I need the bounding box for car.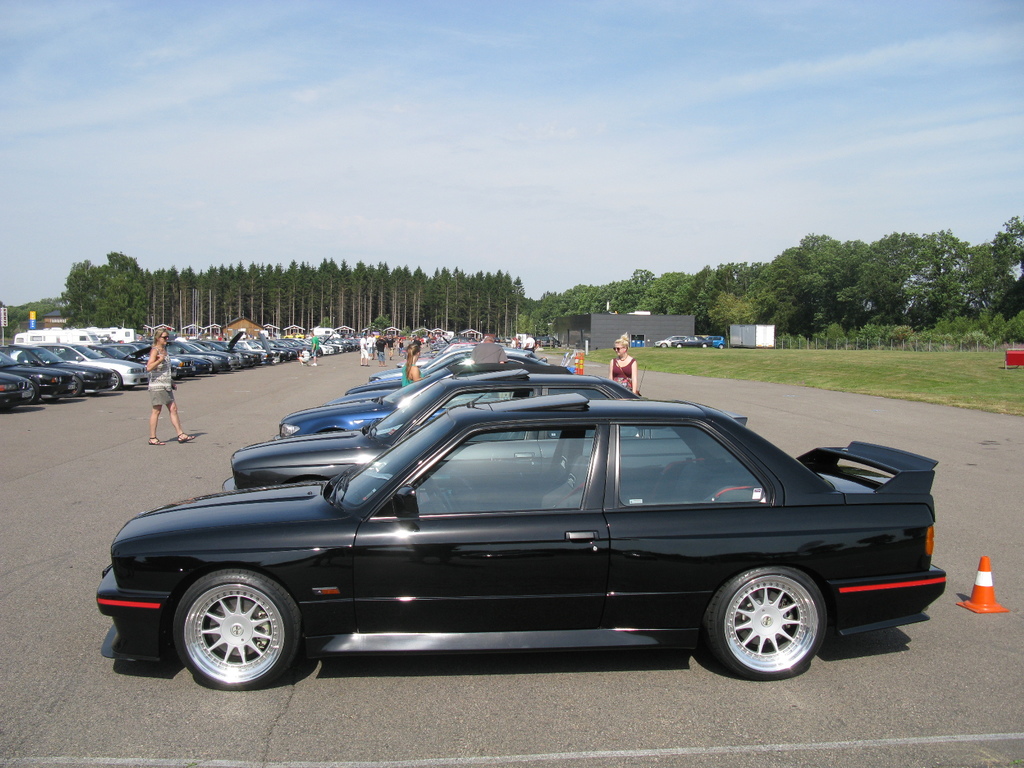
Here it is: {"x1": 96, "y1": 343, "x2": 195, "y2": 380}.
